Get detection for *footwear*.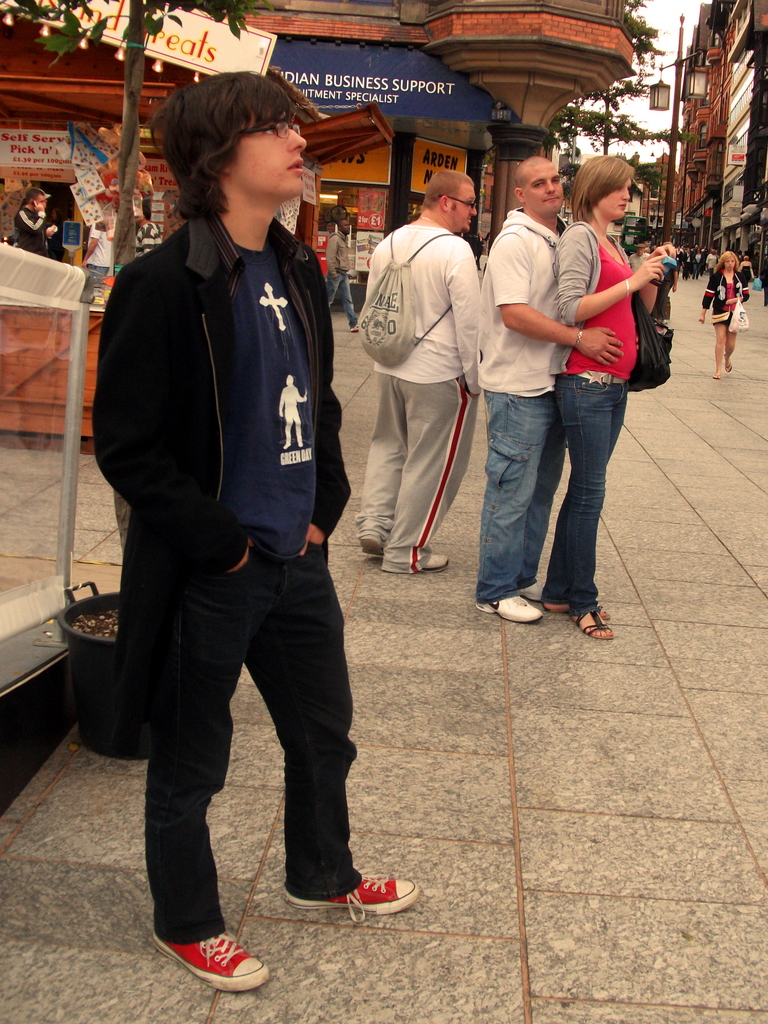
Detection: {"left": 349, "top": 320, "right": 360, "bottom": 331}.
